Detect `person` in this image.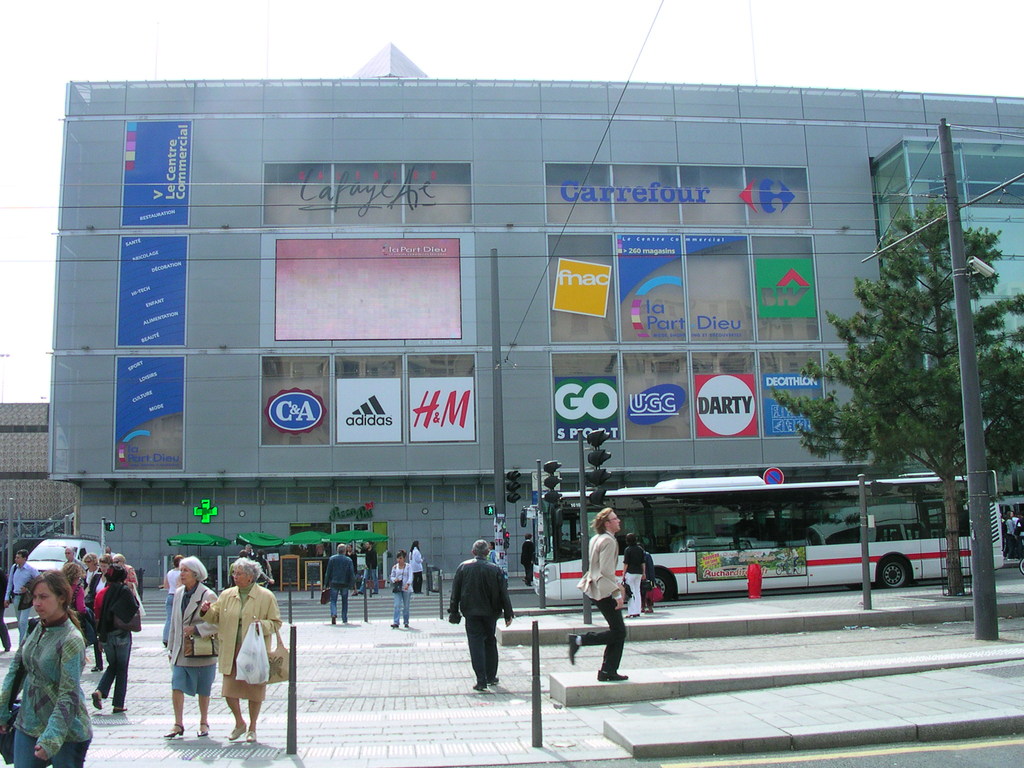
Detection: (353, 540, 377, 595).
